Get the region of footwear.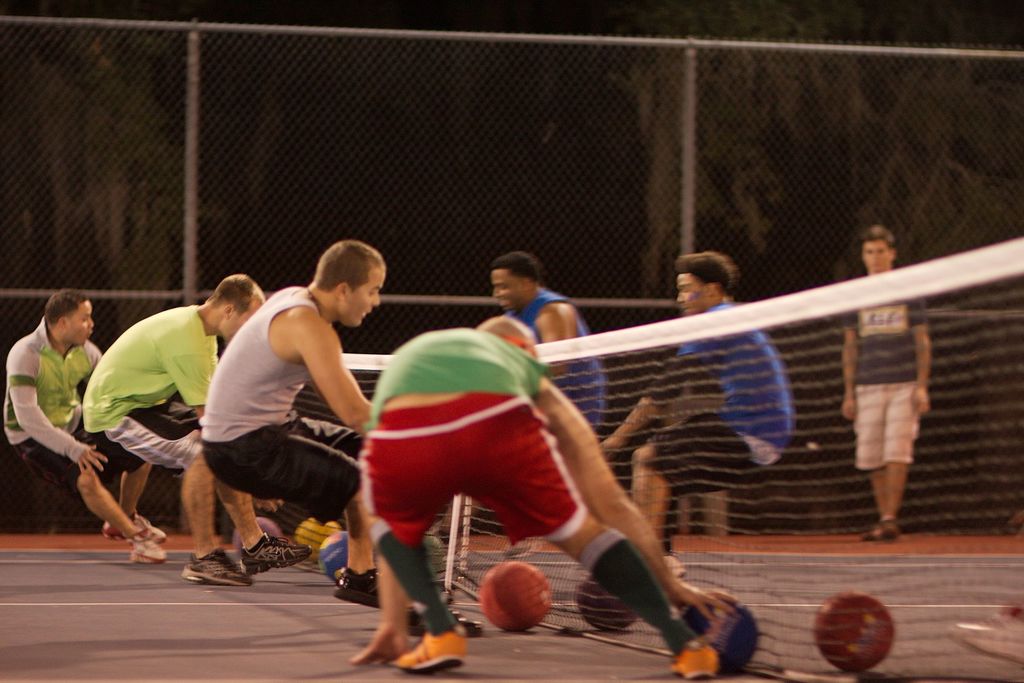
[666, 550, 683, 579].
